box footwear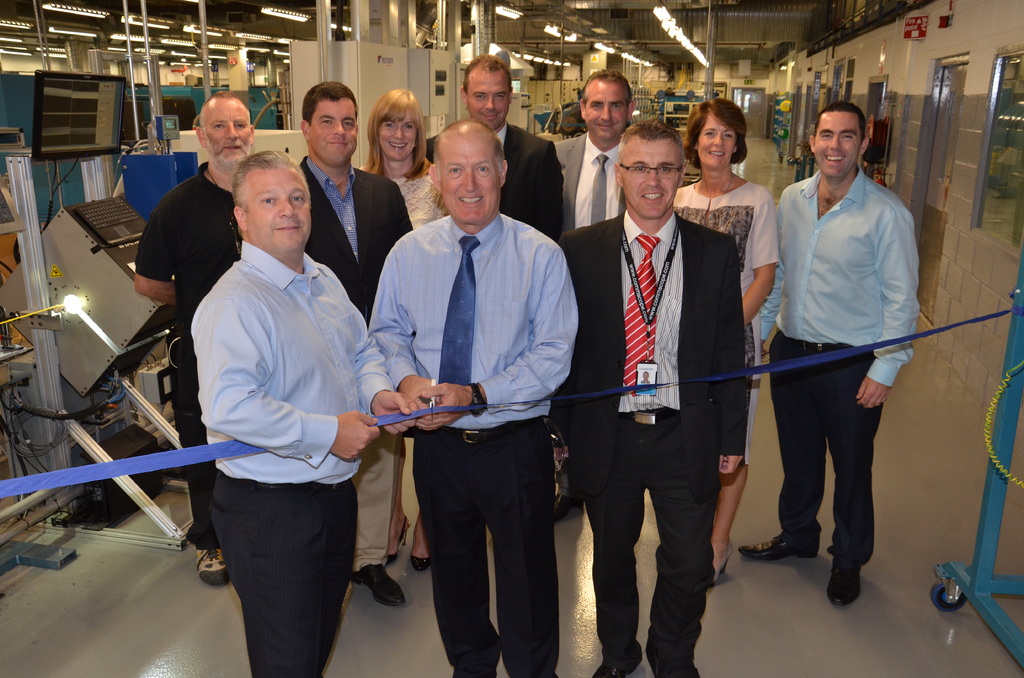
Rect(814, 542, 879, 617)
